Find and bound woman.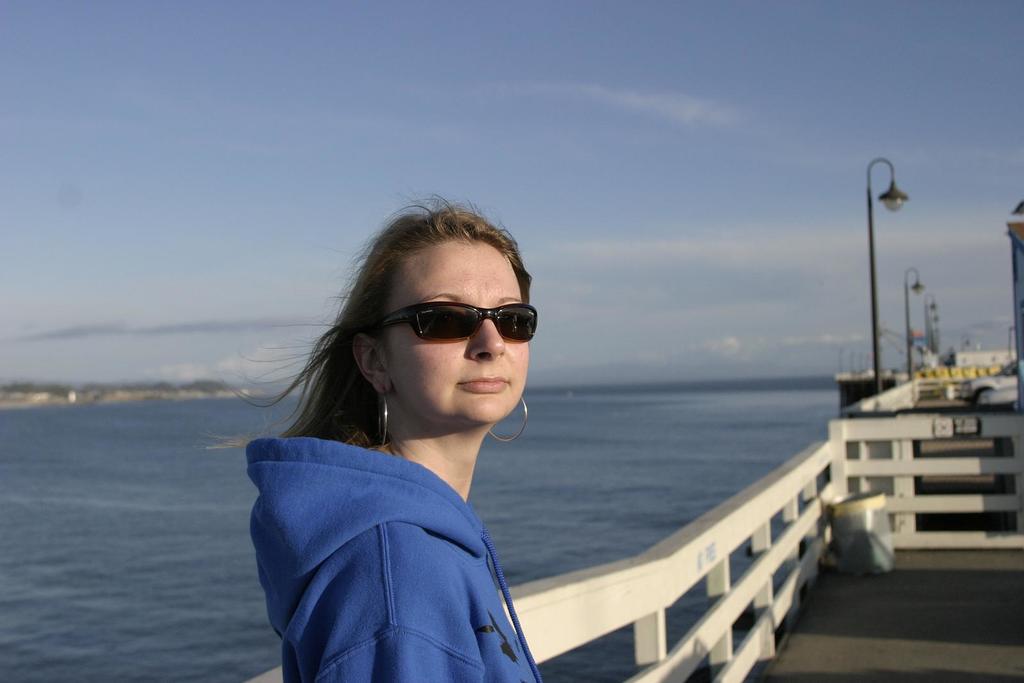
Bound: l=228, t=207, r=605, b=682.
